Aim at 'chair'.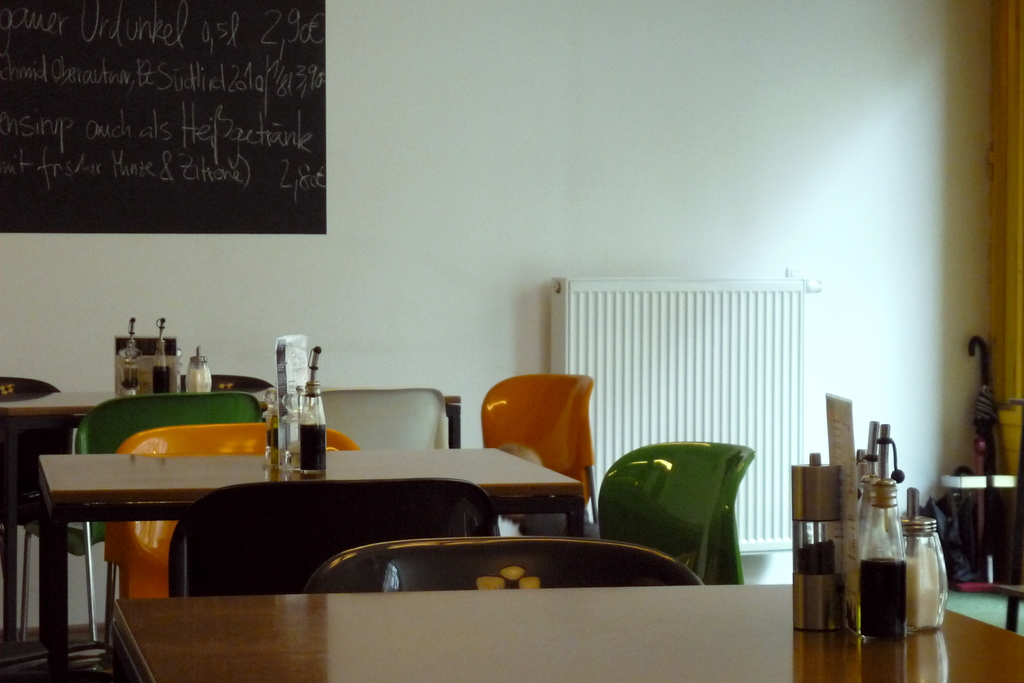
Aimed at bbox(308, 541, 700, 593).
